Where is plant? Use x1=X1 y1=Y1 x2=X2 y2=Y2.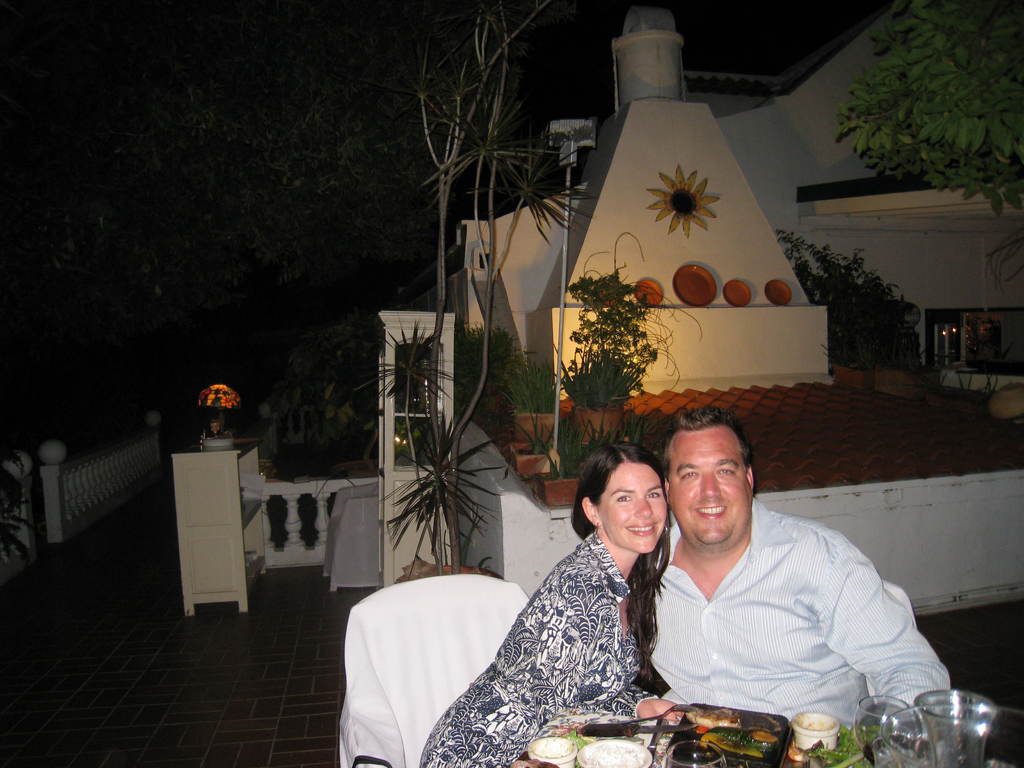
x1=451 y1=317 x2=529 y2=384.
